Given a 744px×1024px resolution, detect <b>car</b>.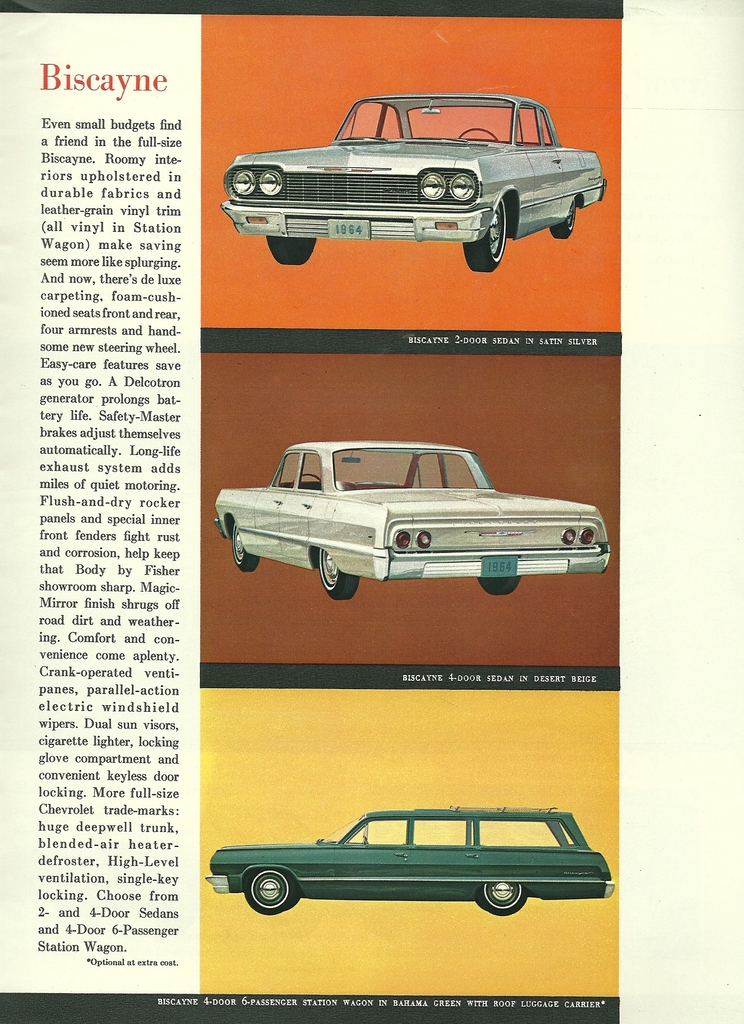
rect(222, 94, 608, 274).
